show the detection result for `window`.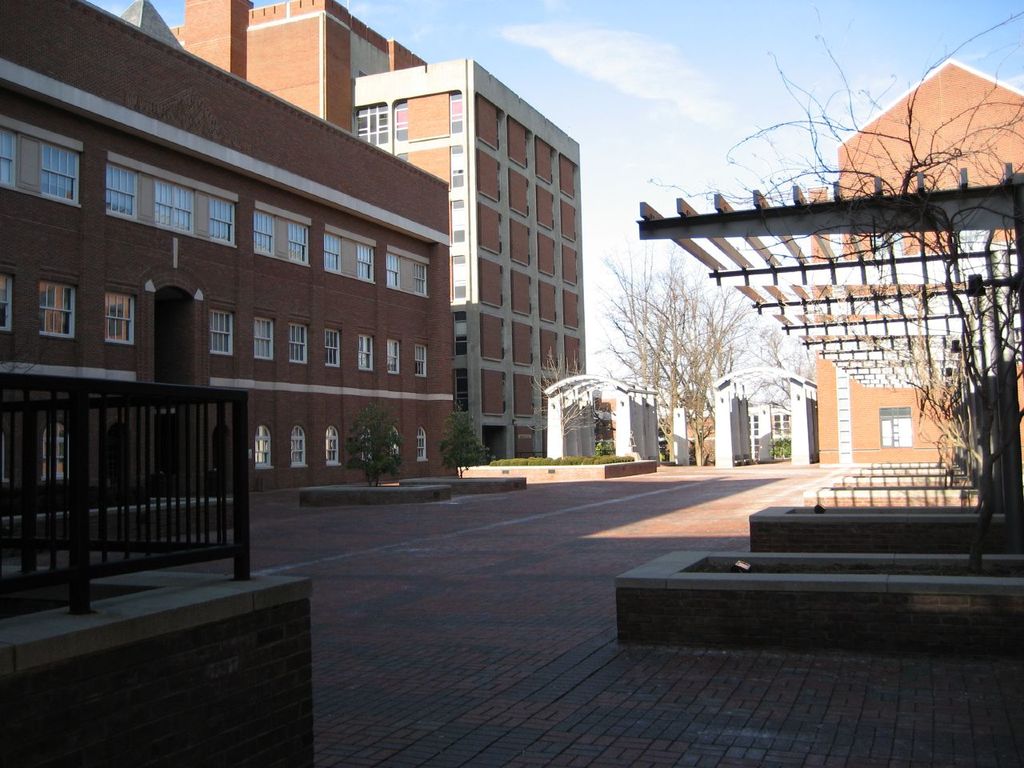
rect(323, 421, 339, 462).
